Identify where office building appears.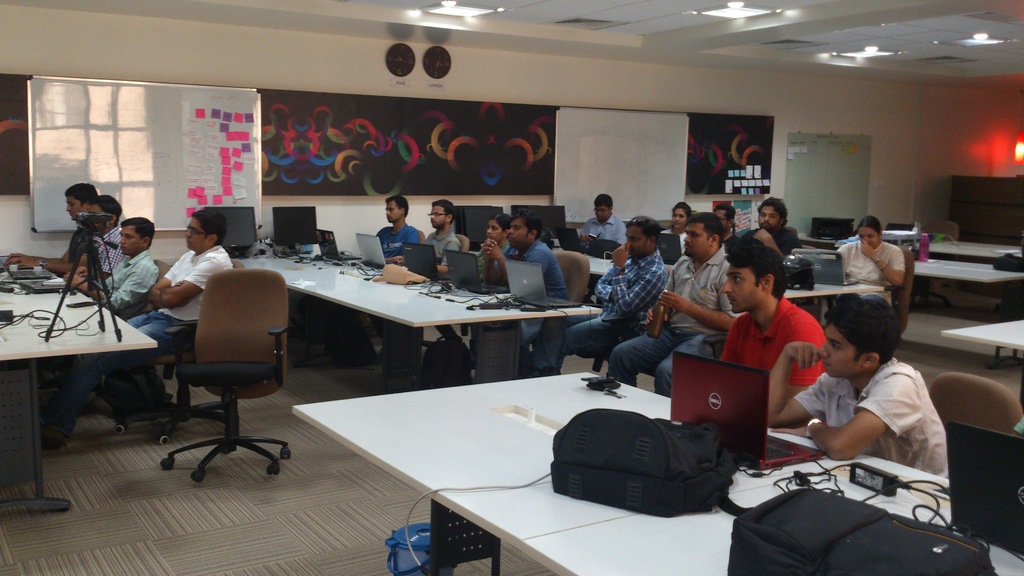
Appears at 2 0 1023 575.
